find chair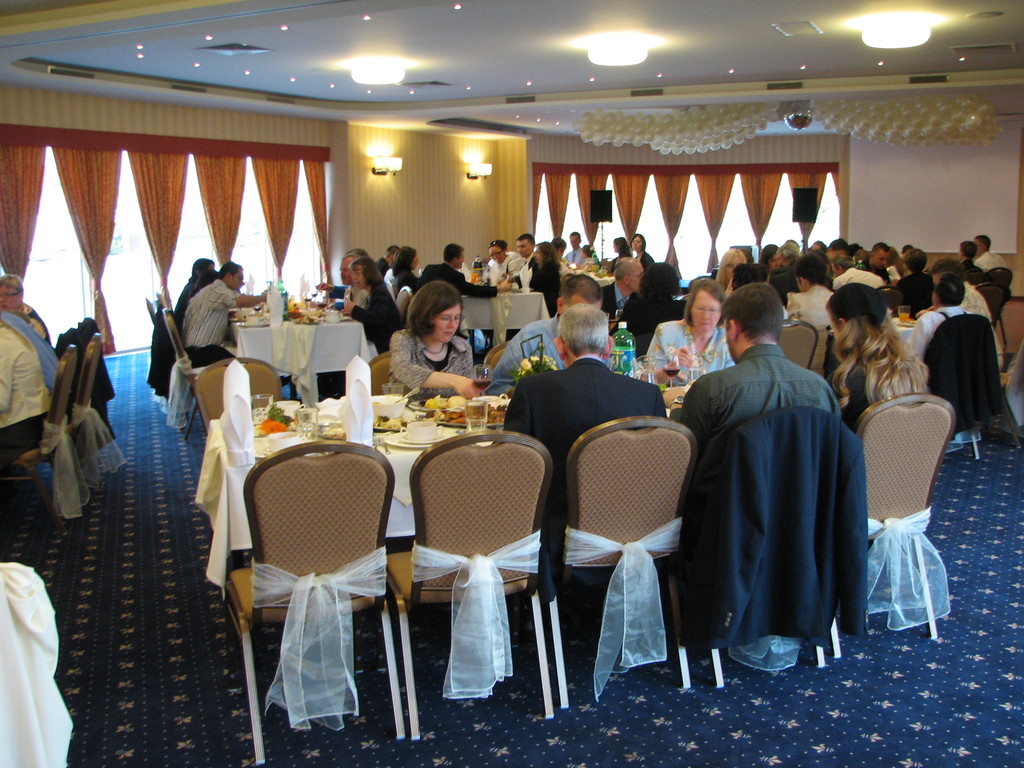
874 284 907 319
